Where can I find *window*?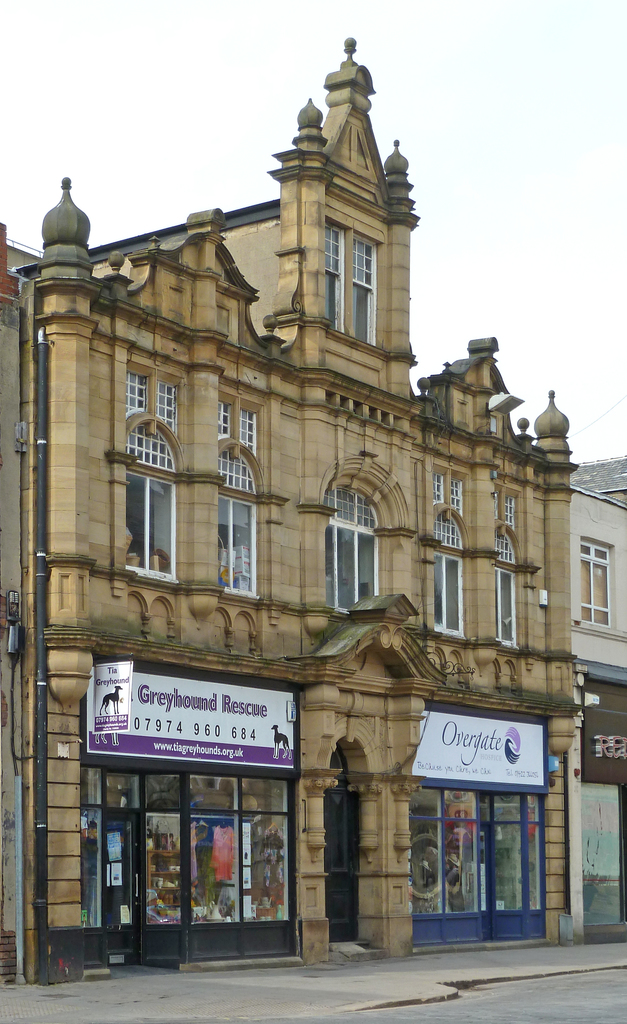
You can find it at box=[421, 500, 473, 641].
